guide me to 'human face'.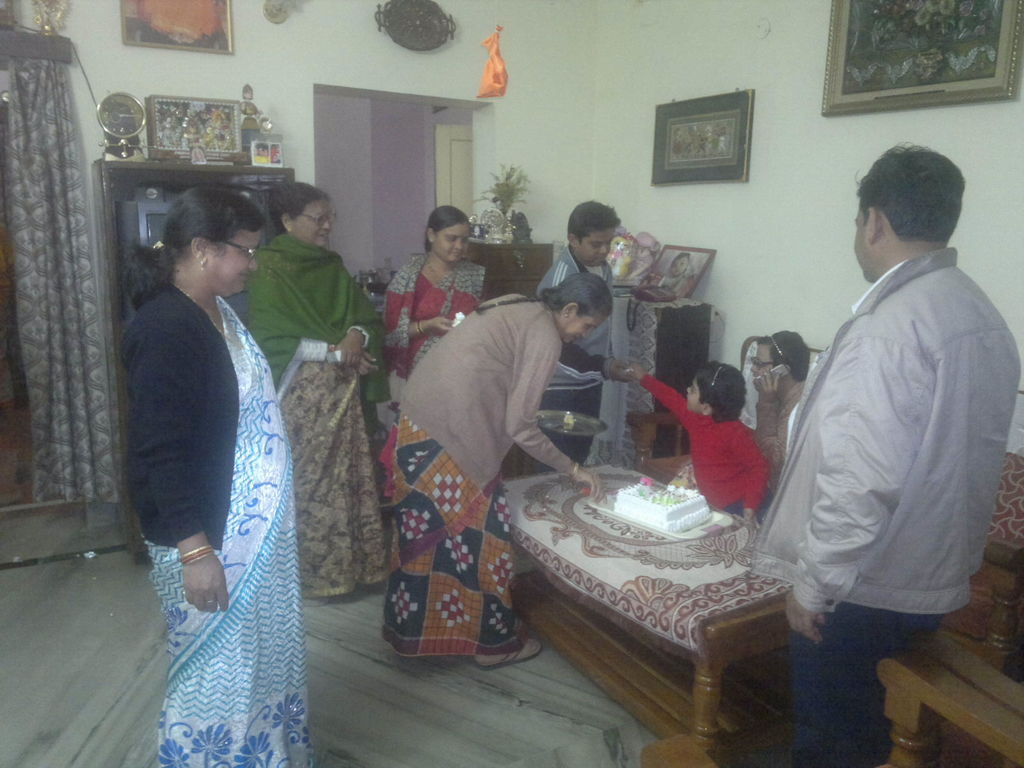
Guidance: 293, 199, 332, 246.
